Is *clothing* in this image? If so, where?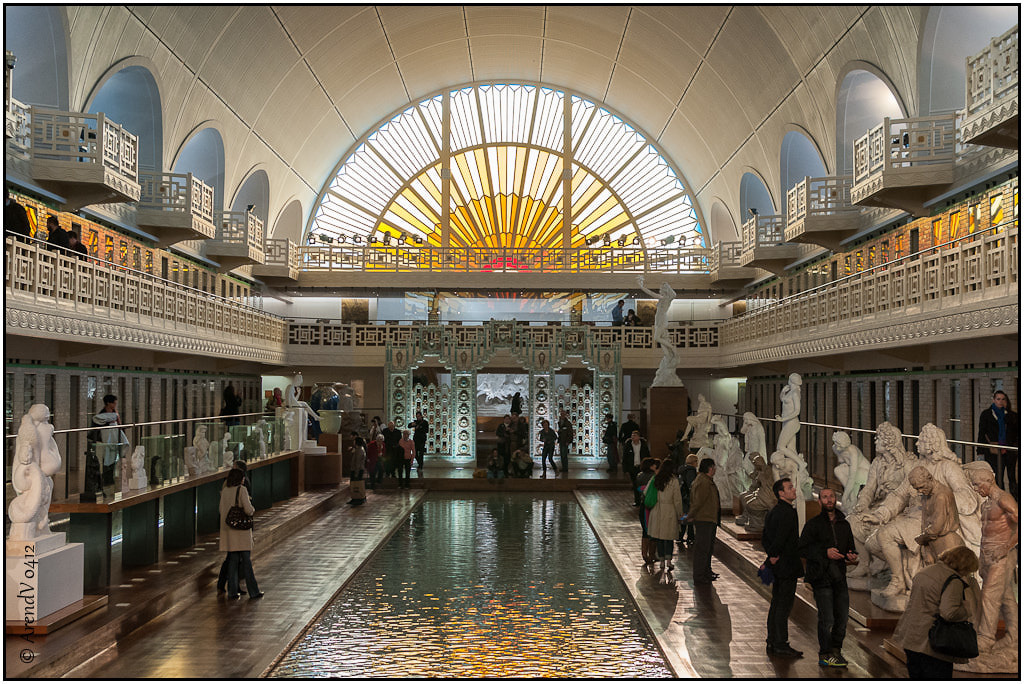
Yes, at x1=638 y1=459 x2=677 y2=566.
